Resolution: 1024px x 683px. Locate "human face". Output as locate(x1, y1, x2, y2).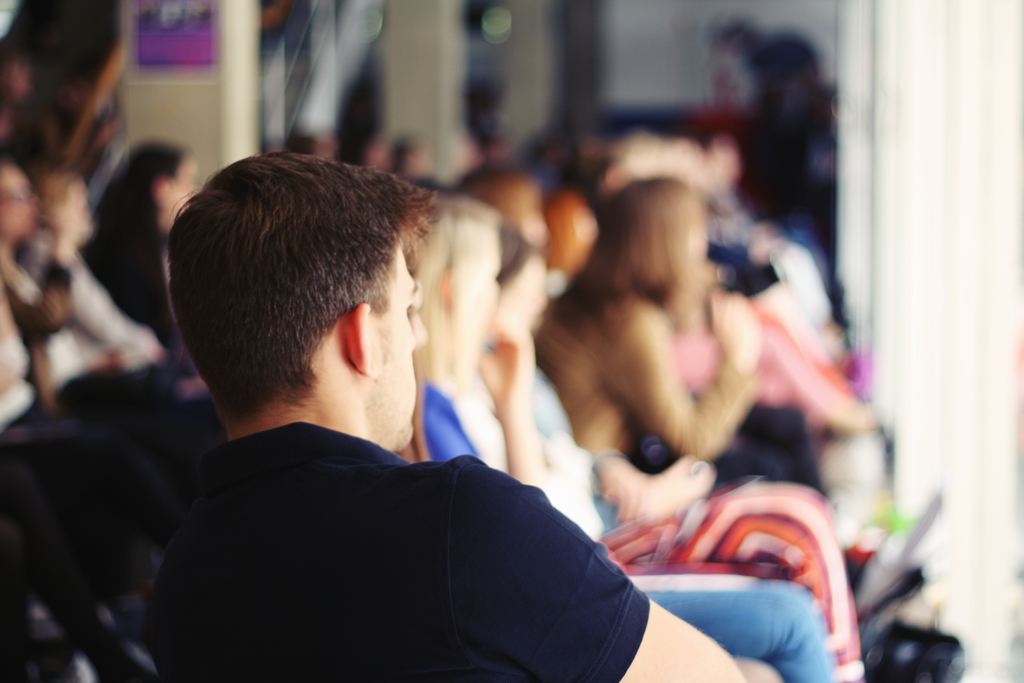
locate(499, 258, 540, 330).
